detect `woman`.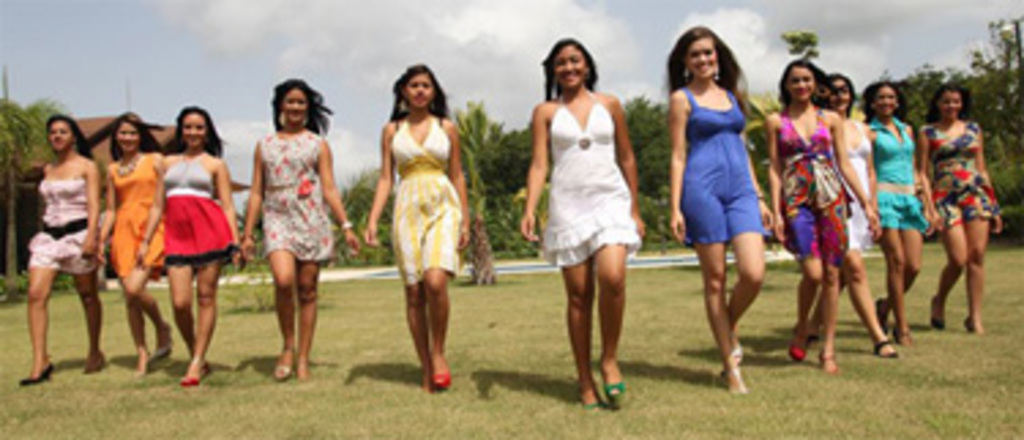
Detected at x1=16 y1=118 x2=104 y2=388.
